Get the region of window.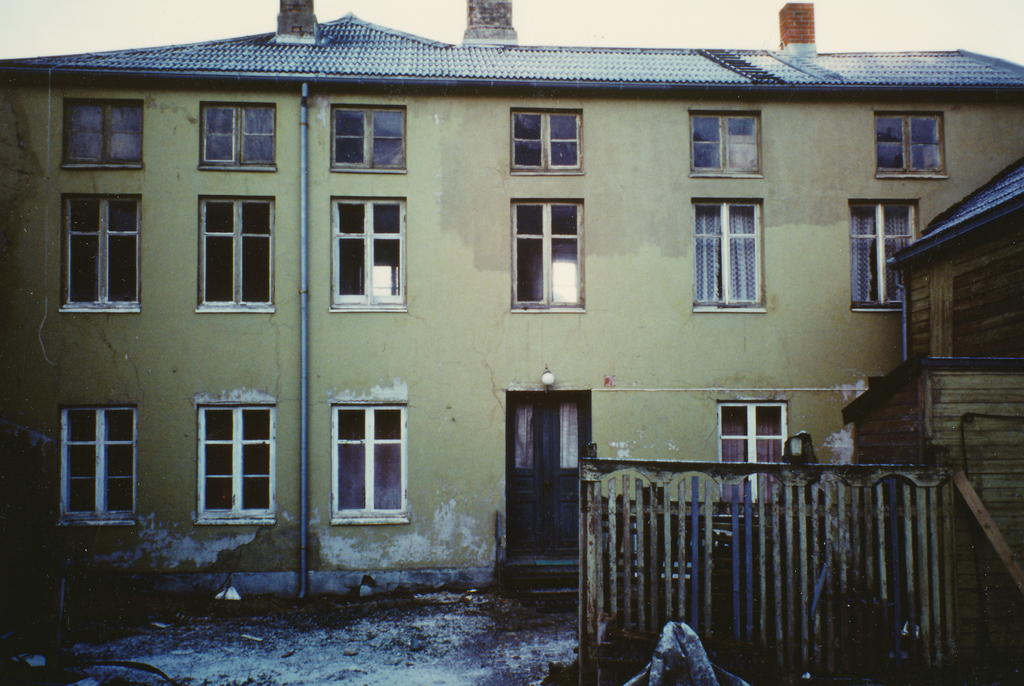
[328, 381, 408, 532].
